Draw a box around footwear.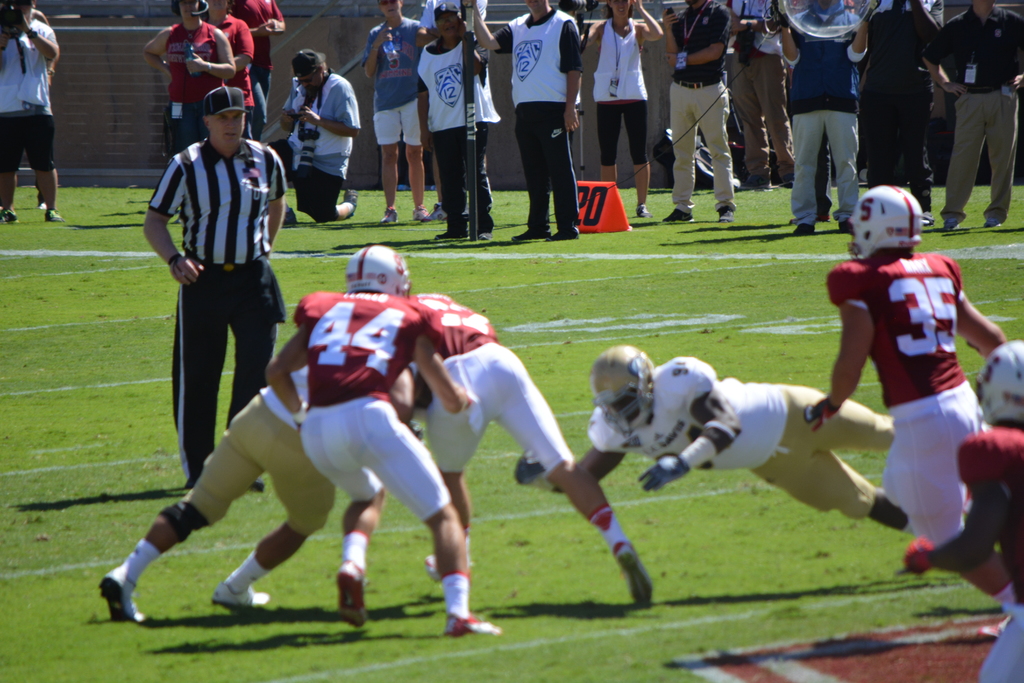
340/188/358/206.
